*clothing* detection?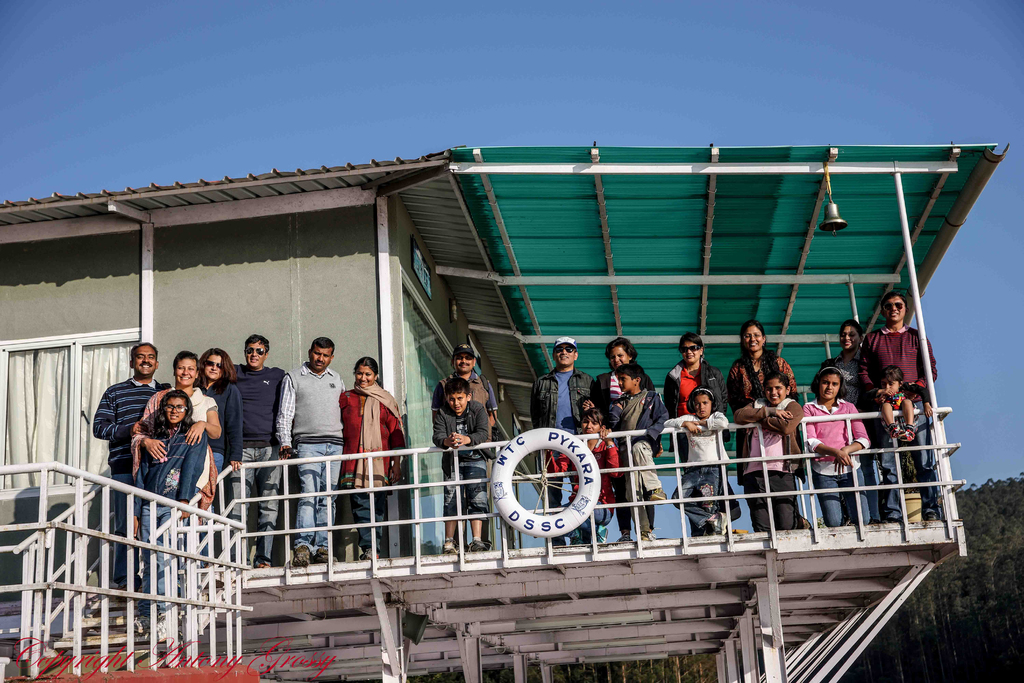
rect(196, 378, 244, 515)
